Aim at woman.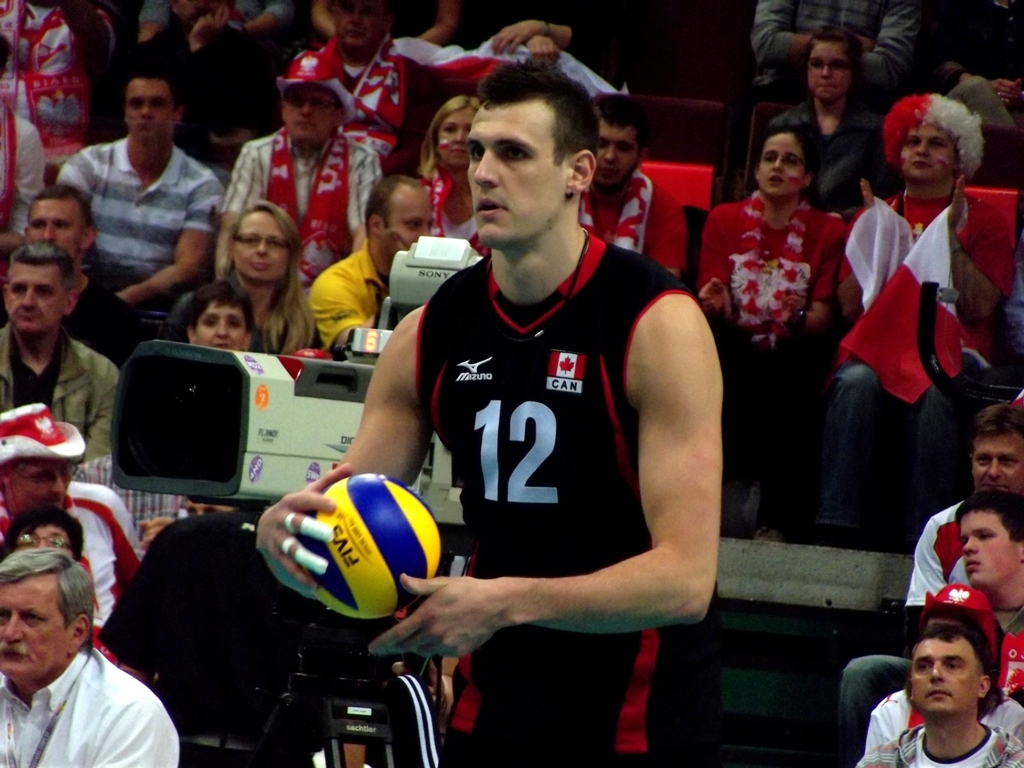
Aimed at 406, 95, 504, 261.
